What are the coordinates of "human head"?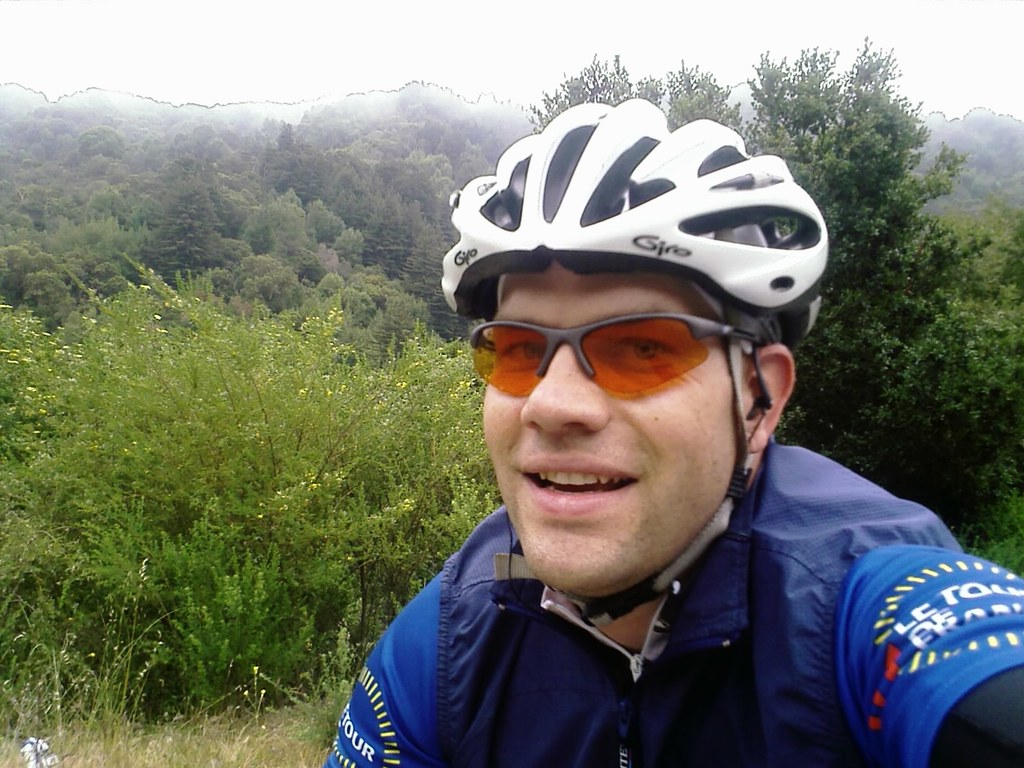
(441,92,835,614).
